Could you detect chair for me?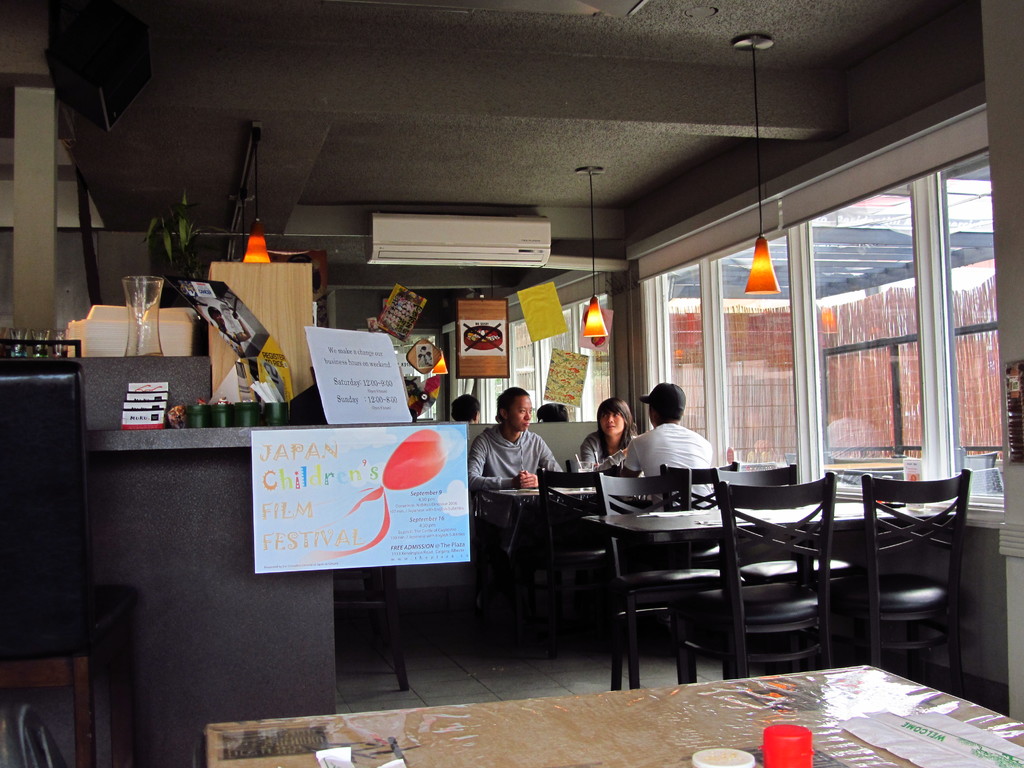
Detection result: BBox(717, 460, 850, 595).
